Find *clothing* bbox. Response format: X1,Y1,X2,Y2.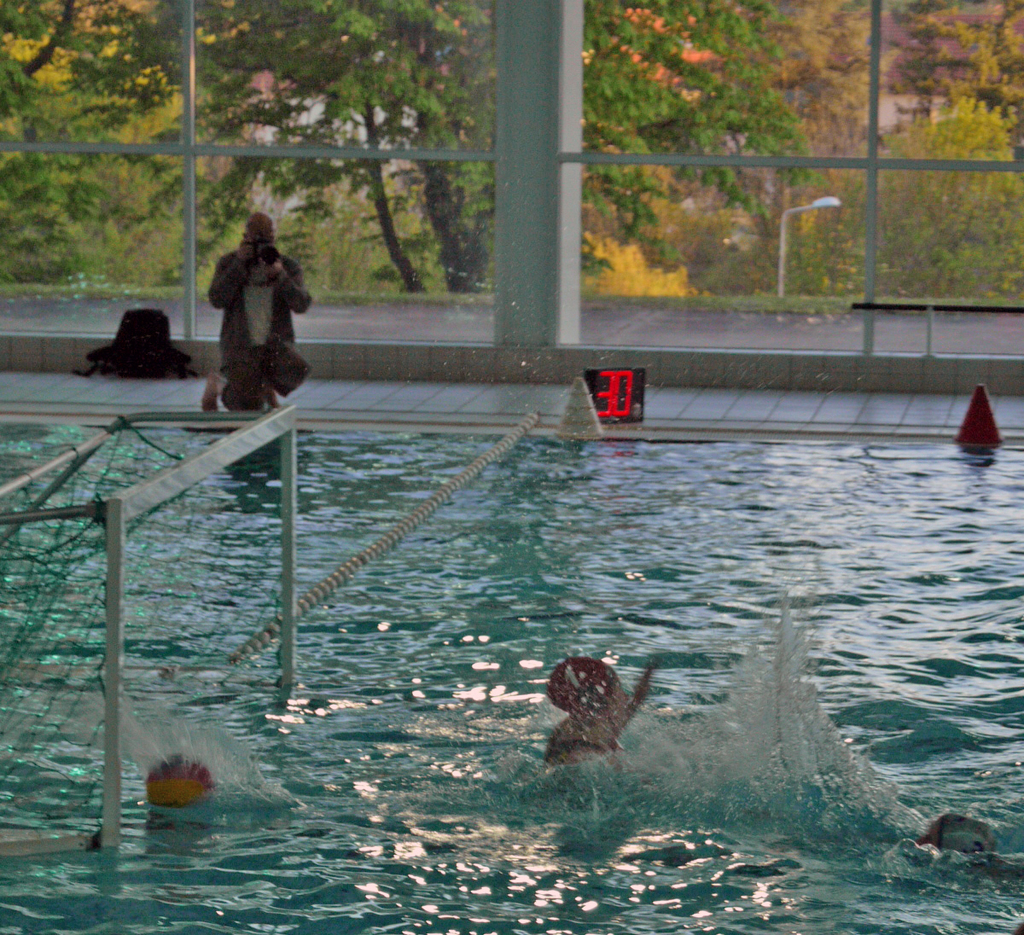
193,204,315,404.
